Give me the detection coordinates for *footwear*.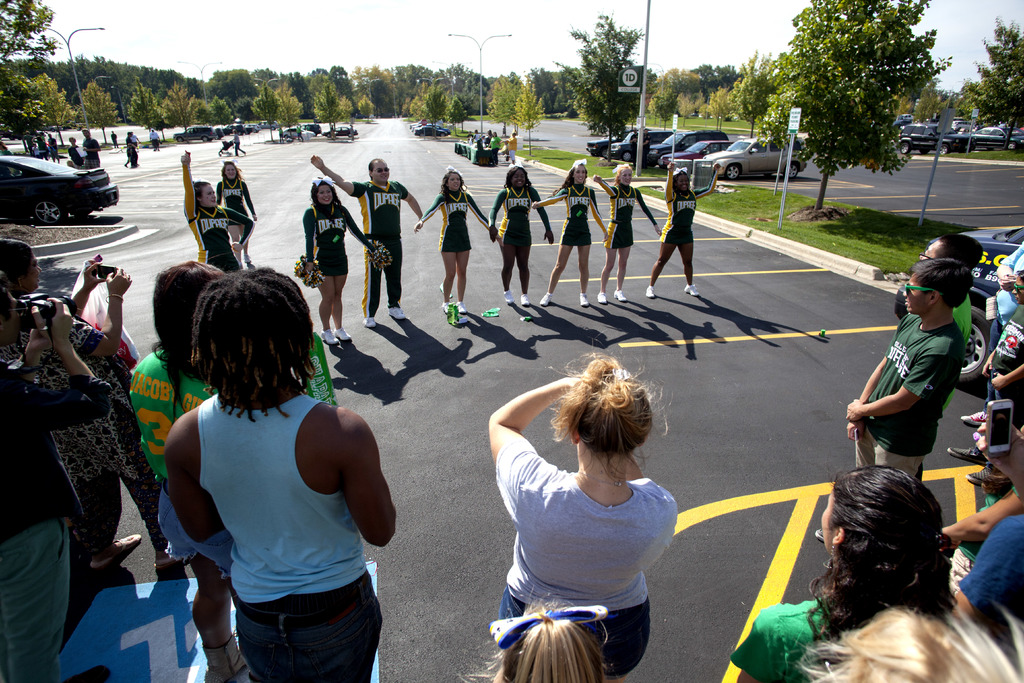
left=438, top=300, right=452, bottom=313.
